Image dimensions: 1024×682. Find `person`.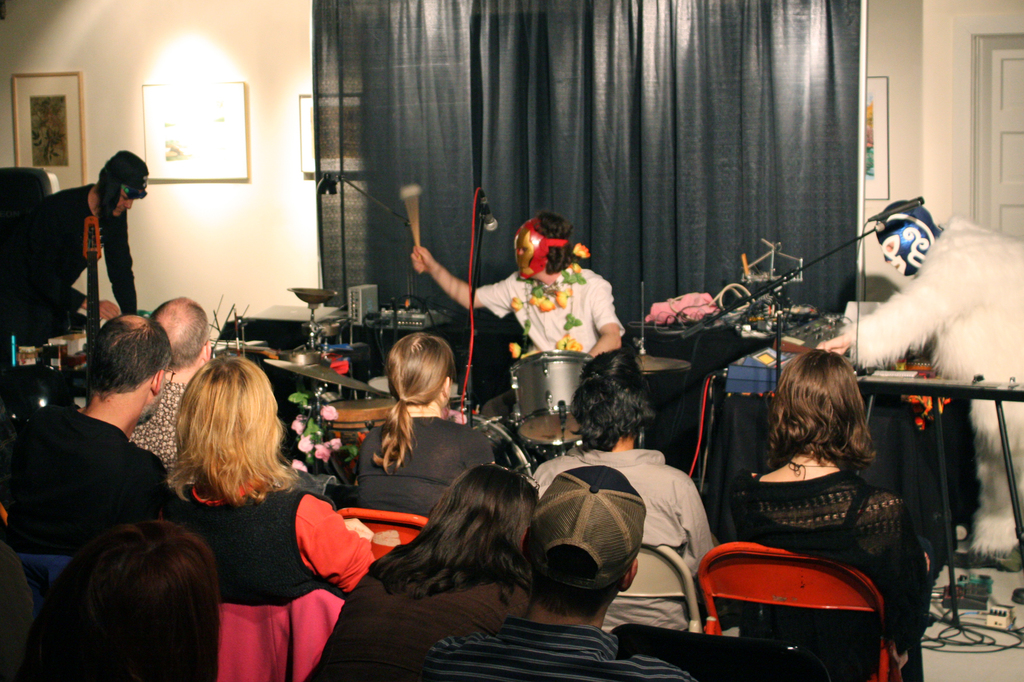
detection(65, 142, 141, 342).
